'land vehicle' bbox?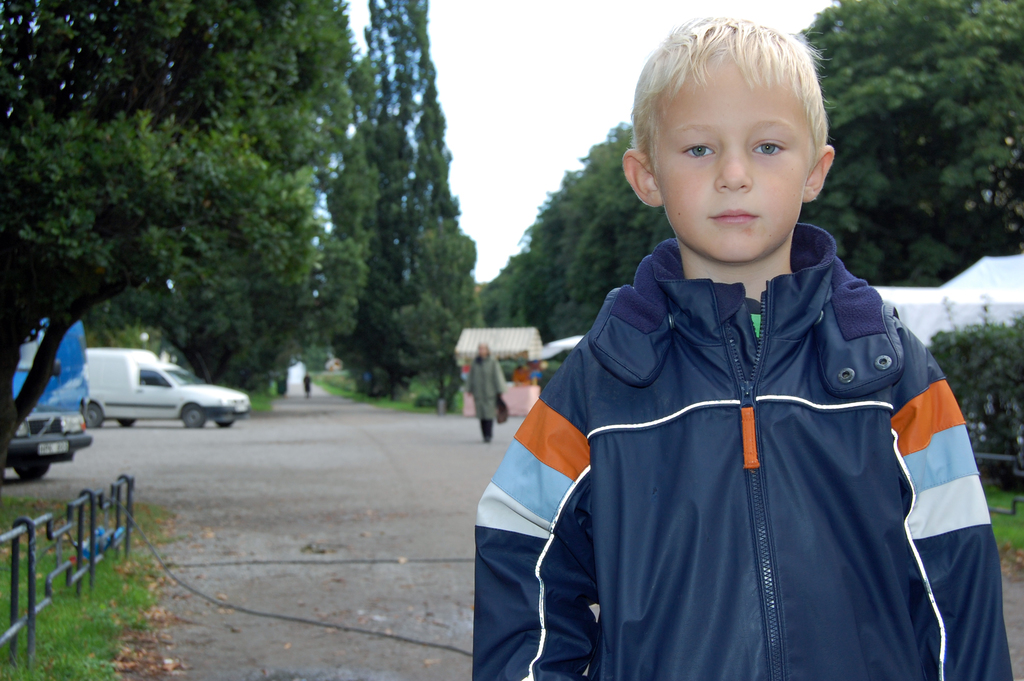
(13, 320, 97, 482)
